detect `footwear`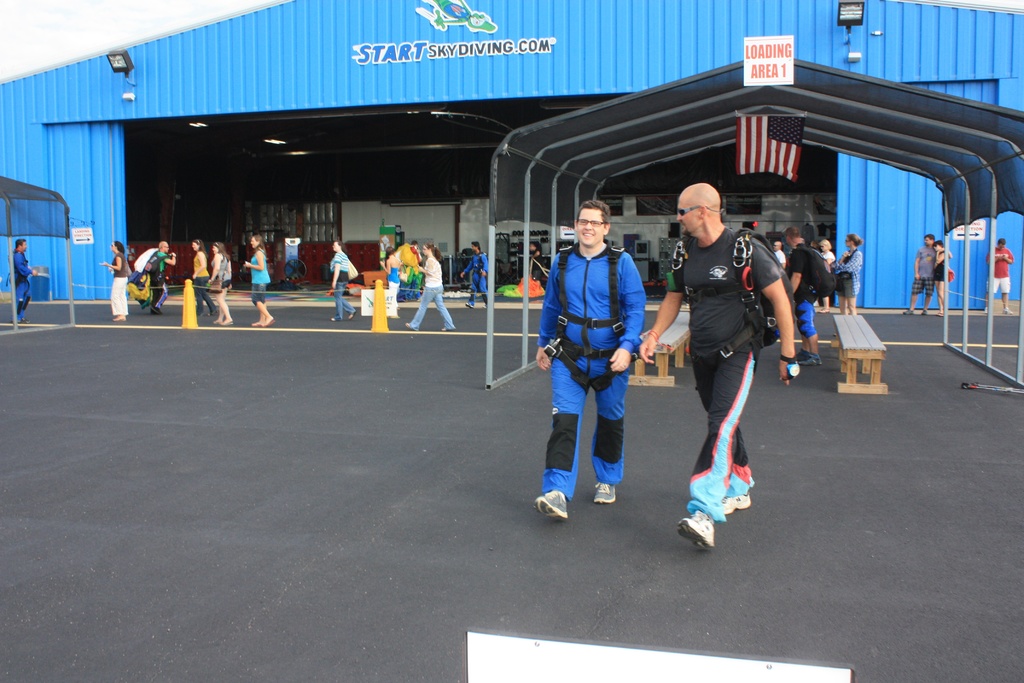
region(904, 308, 915, 318)
